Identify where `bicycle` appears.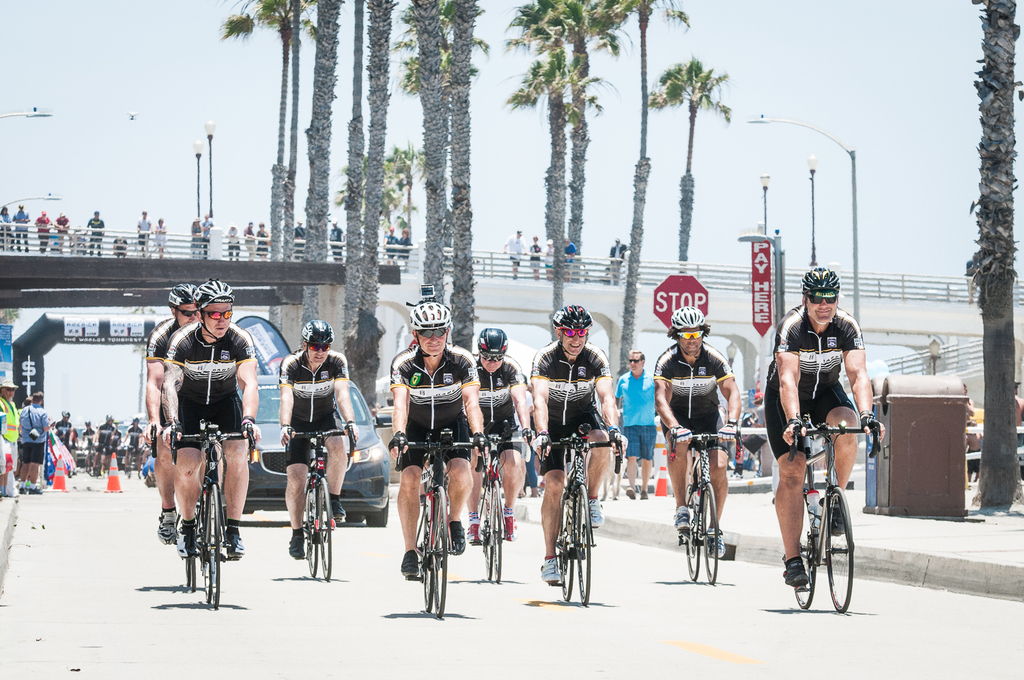
Appears at 780,405,870,620.
